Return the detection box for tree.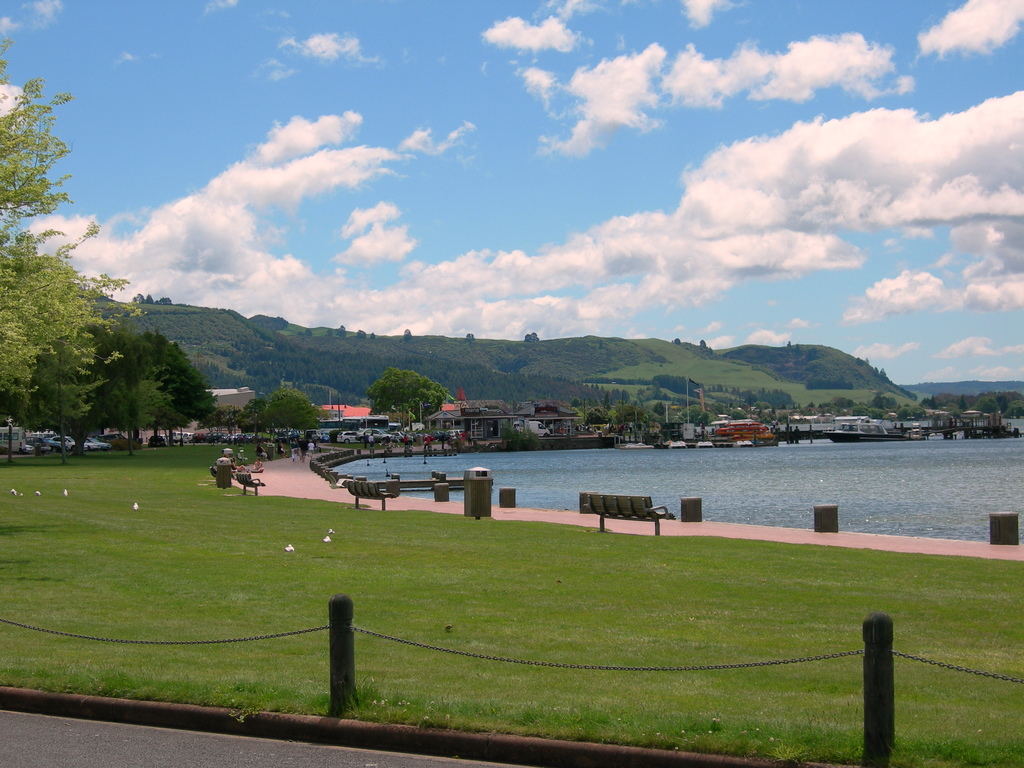
BBox(652, 402, 670, 419).
